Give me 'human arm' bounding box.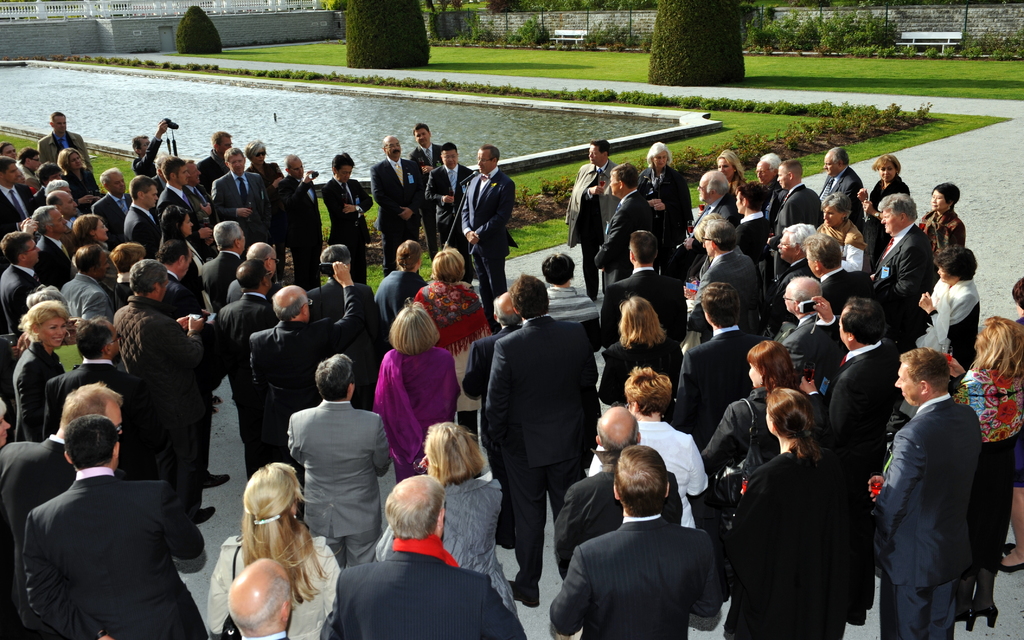
crop(700, 398, 742, 477).
